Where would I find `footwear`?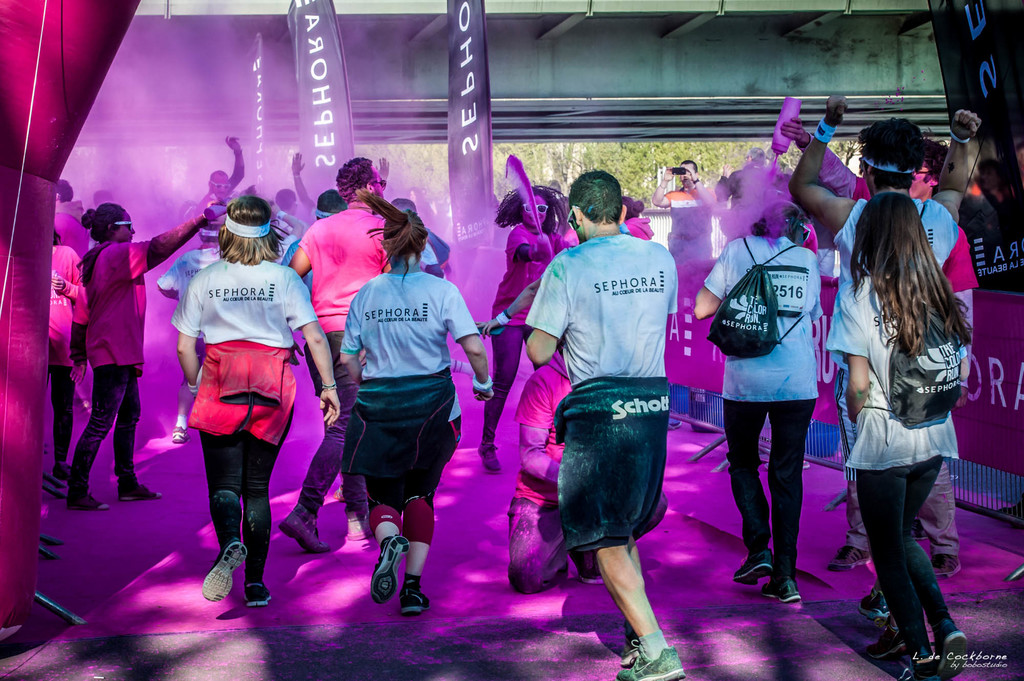
At region(802, 456, 810, 469).
